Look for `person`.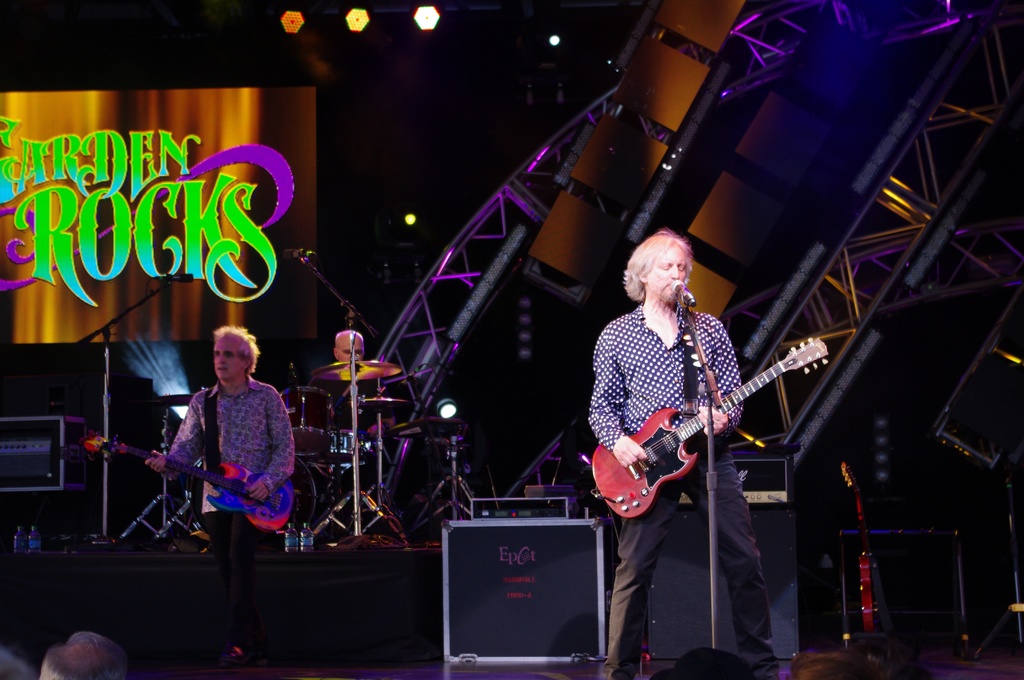
Found: 587 222 772 679.
